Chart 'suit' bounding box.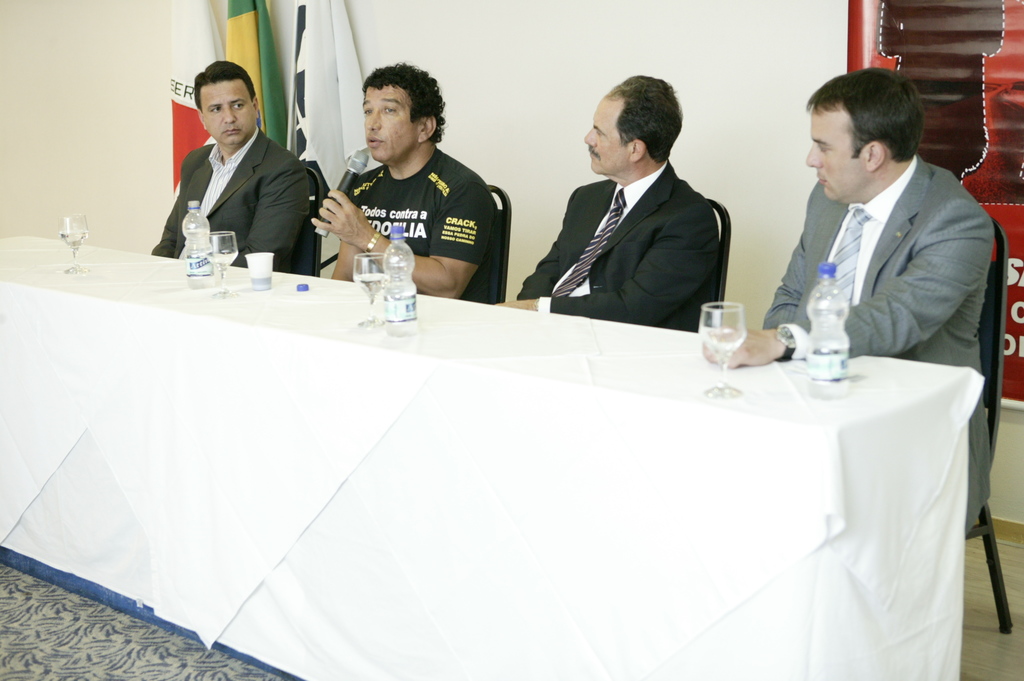
Charted: <box>768,156,991,530</box>.
